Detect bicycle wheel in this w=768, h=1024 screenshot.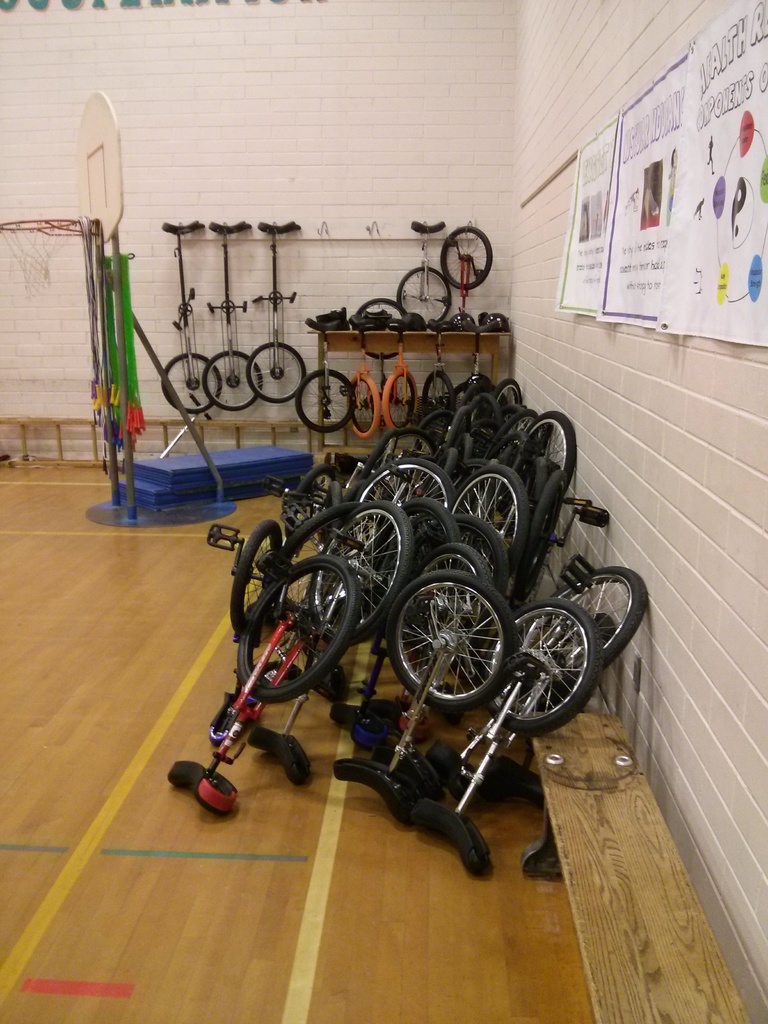
Detection: 466/594/604/740.
